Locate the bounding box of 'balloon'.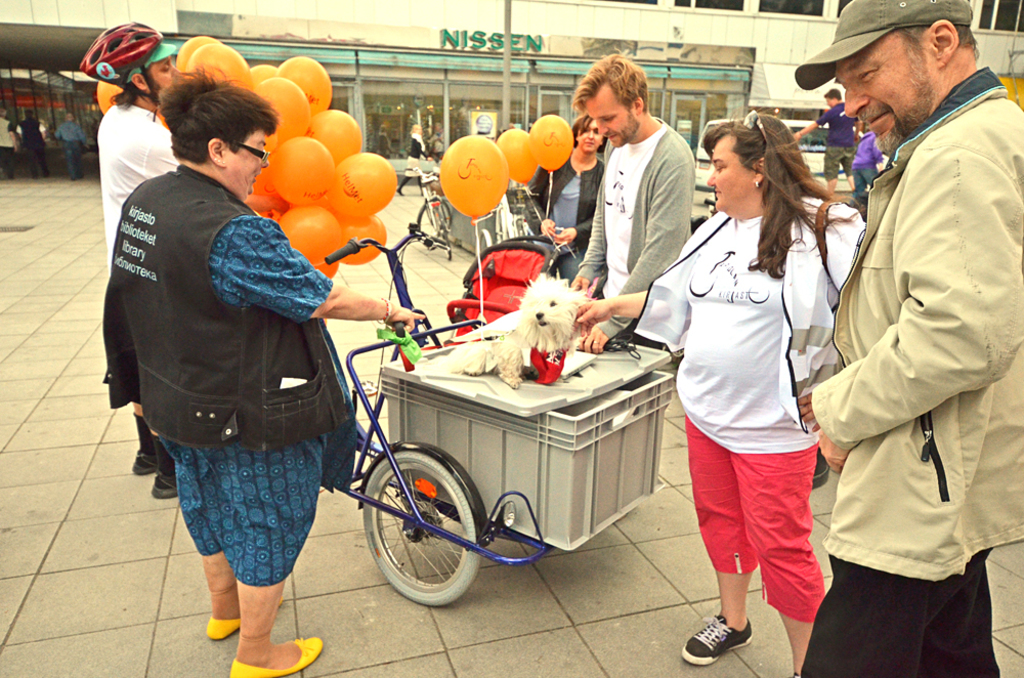
Bounding box: 526, 113, 574, 174.
